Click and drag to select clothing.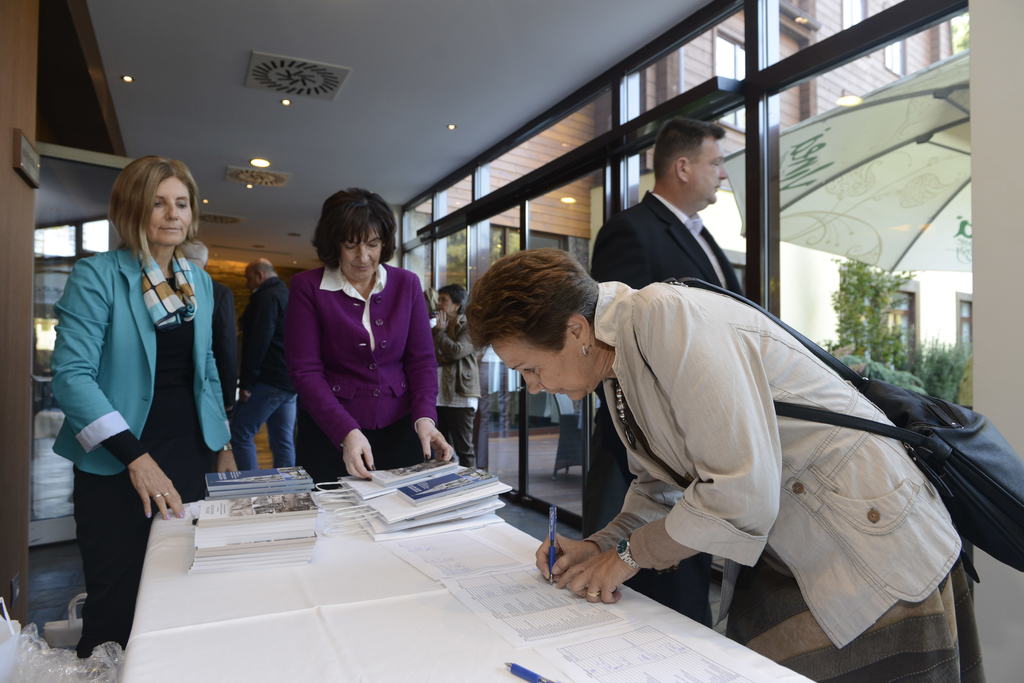
Selection: [left=579, top=277, right=960, bottom=682].
